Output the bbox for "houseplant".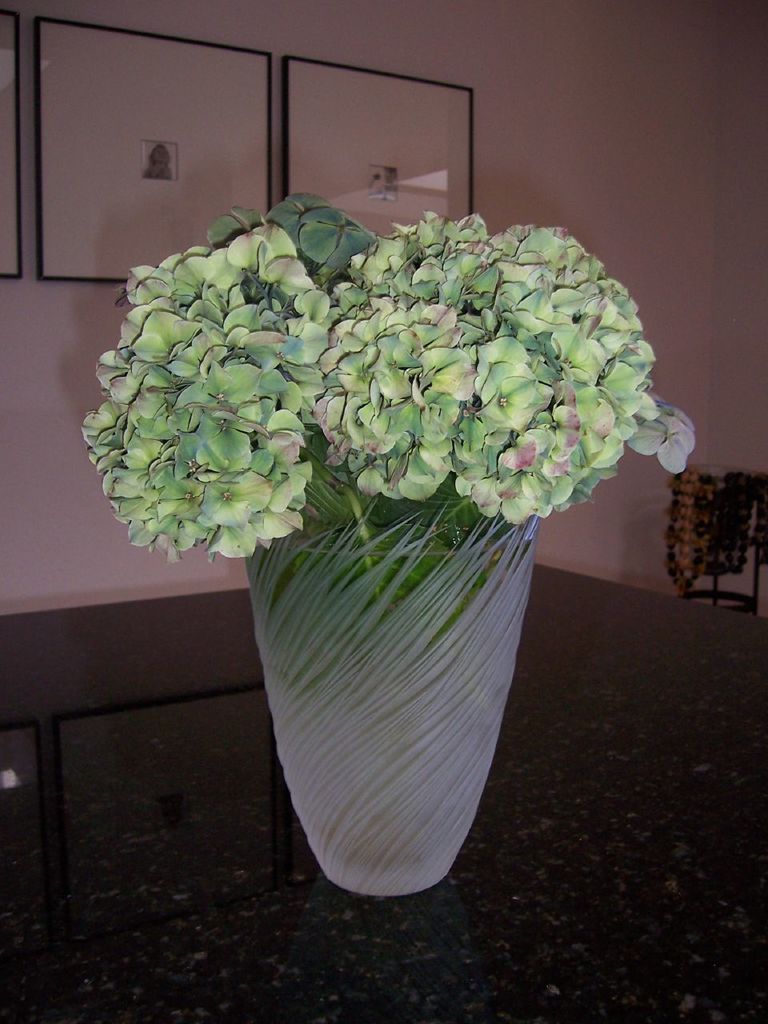
rect(73, 183, 699, 889).
